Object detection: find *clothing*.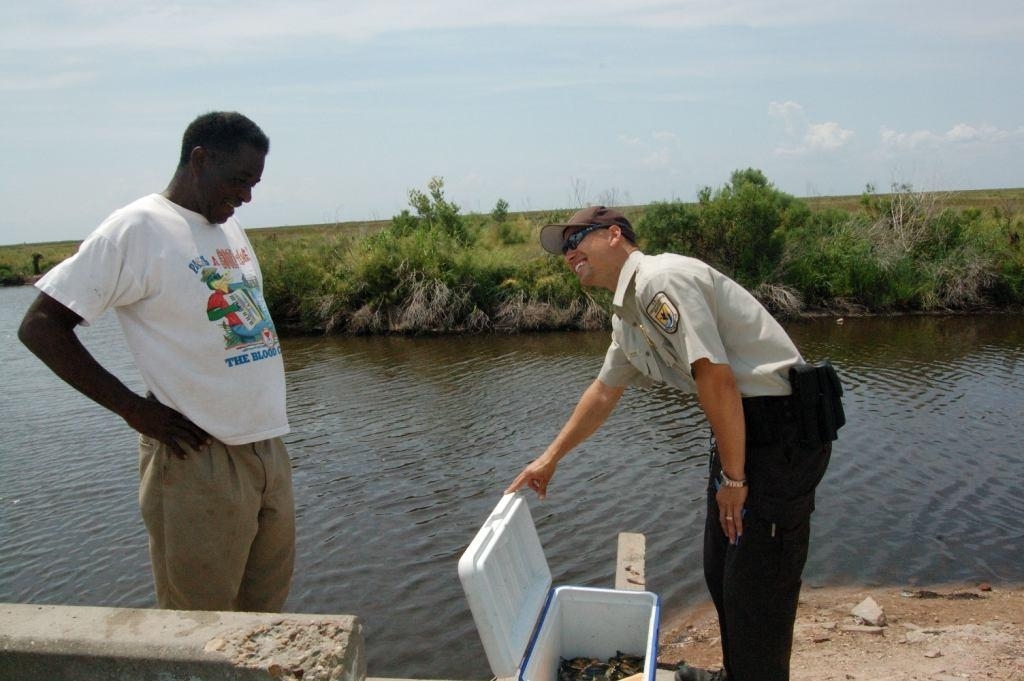
Rect(586, 254, 850, 675).
